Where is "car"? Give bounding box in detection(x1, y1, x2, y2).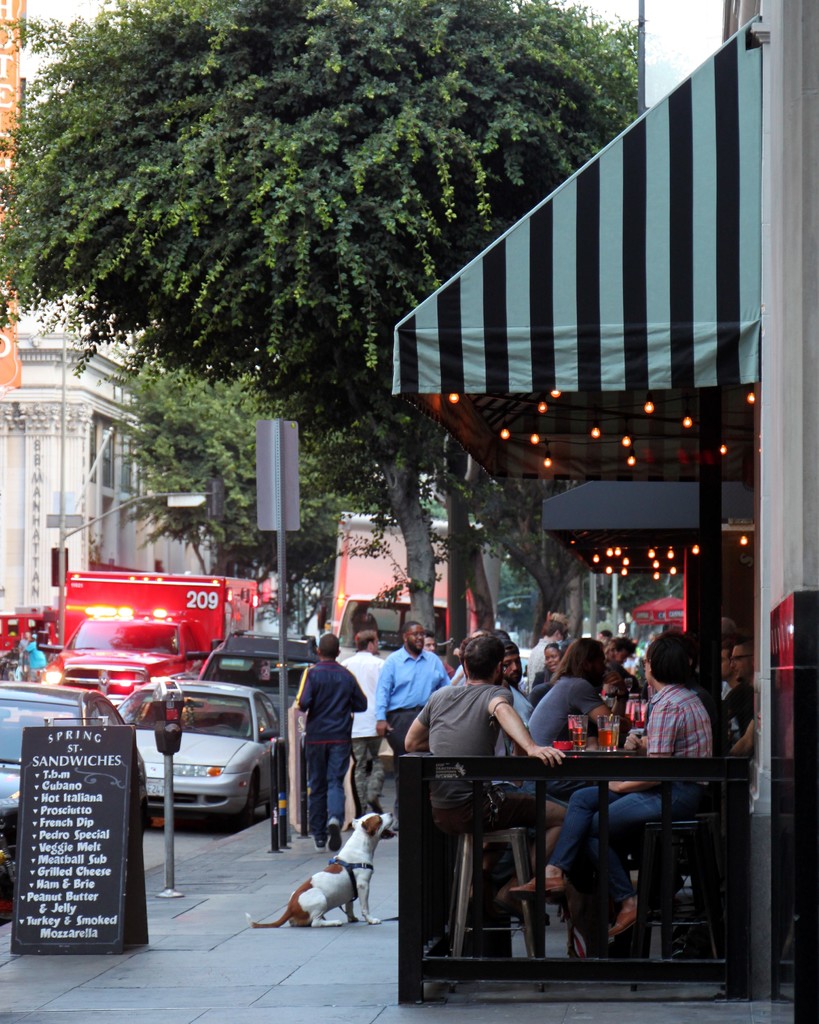
detection(0, 681, 139, 884).
